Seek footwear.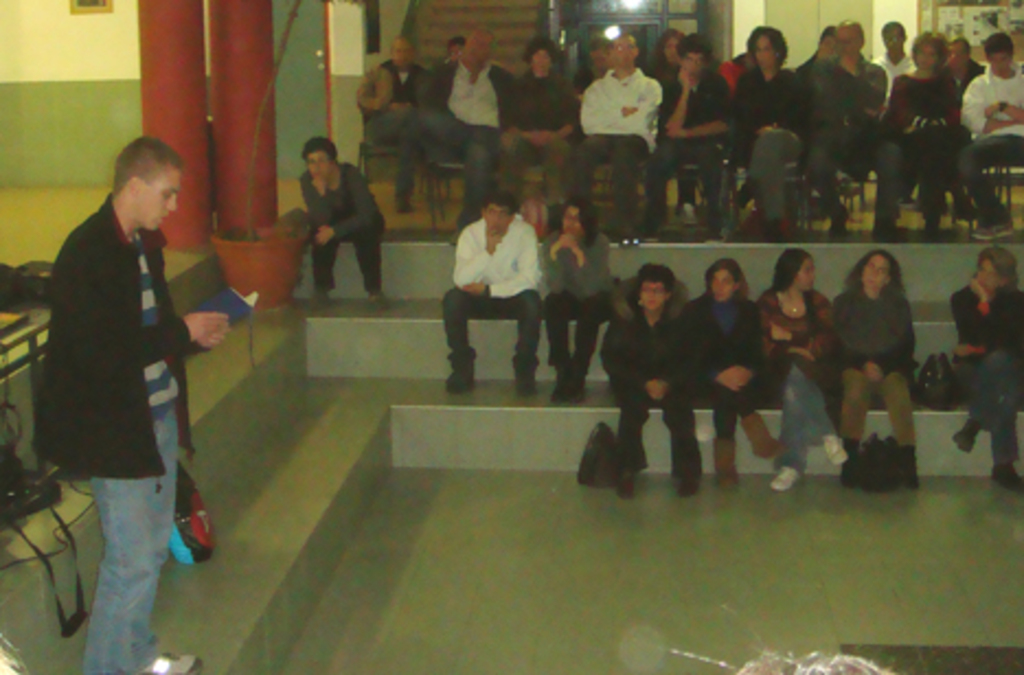
pyautogui.locateOnScreen(822, 430, 855, 471).
